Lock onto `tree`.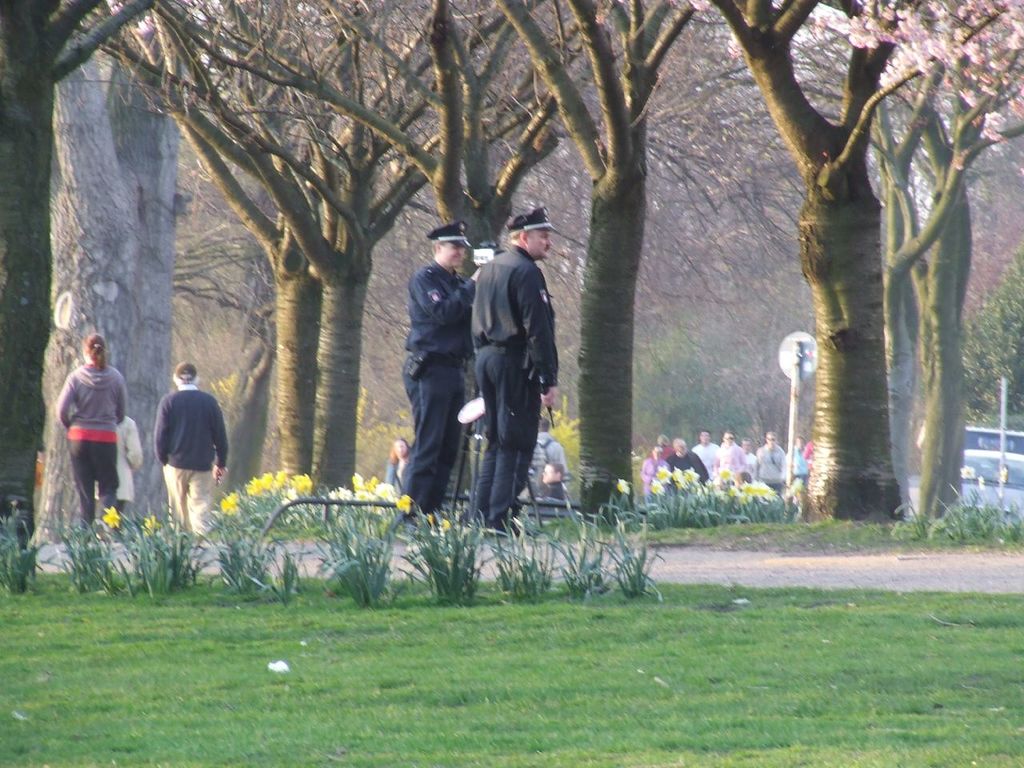
Locked: [706, 0, 926, 526].
